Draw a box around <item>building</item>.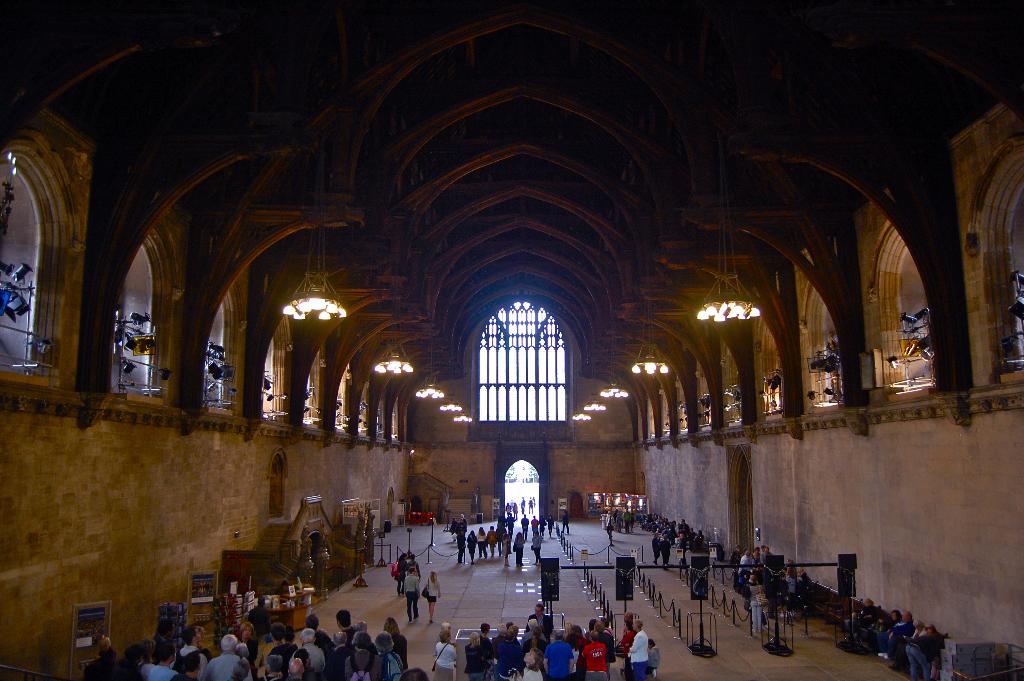
(x1=0, y1=0, x2=1023, y2=678).
